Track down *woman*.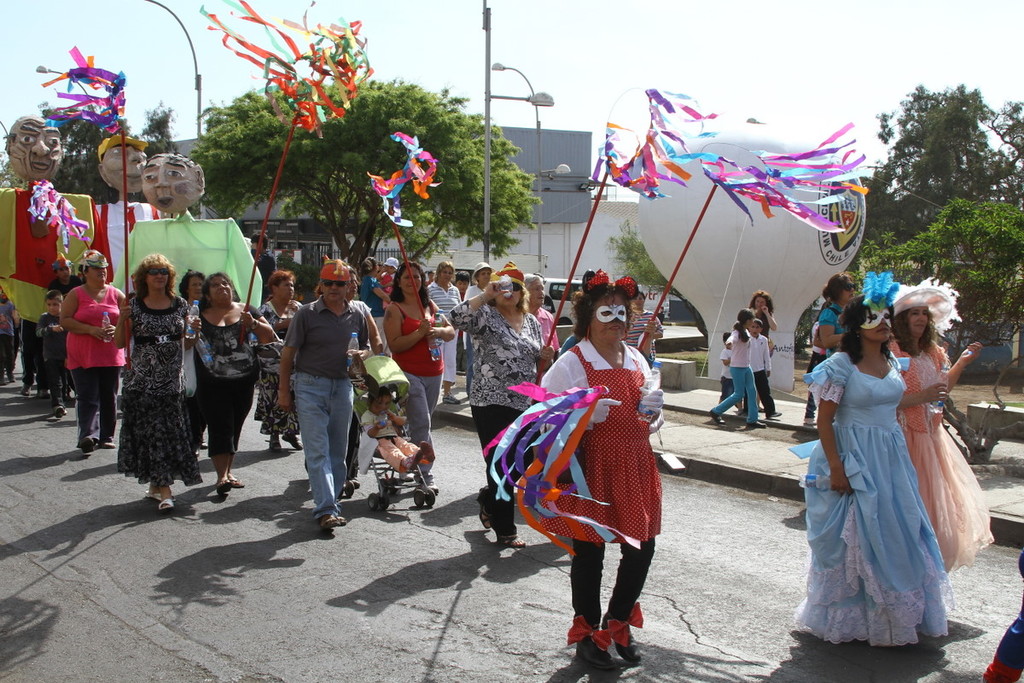
Tracked to <bbox>446, 260, 563, 546</bbox>.
